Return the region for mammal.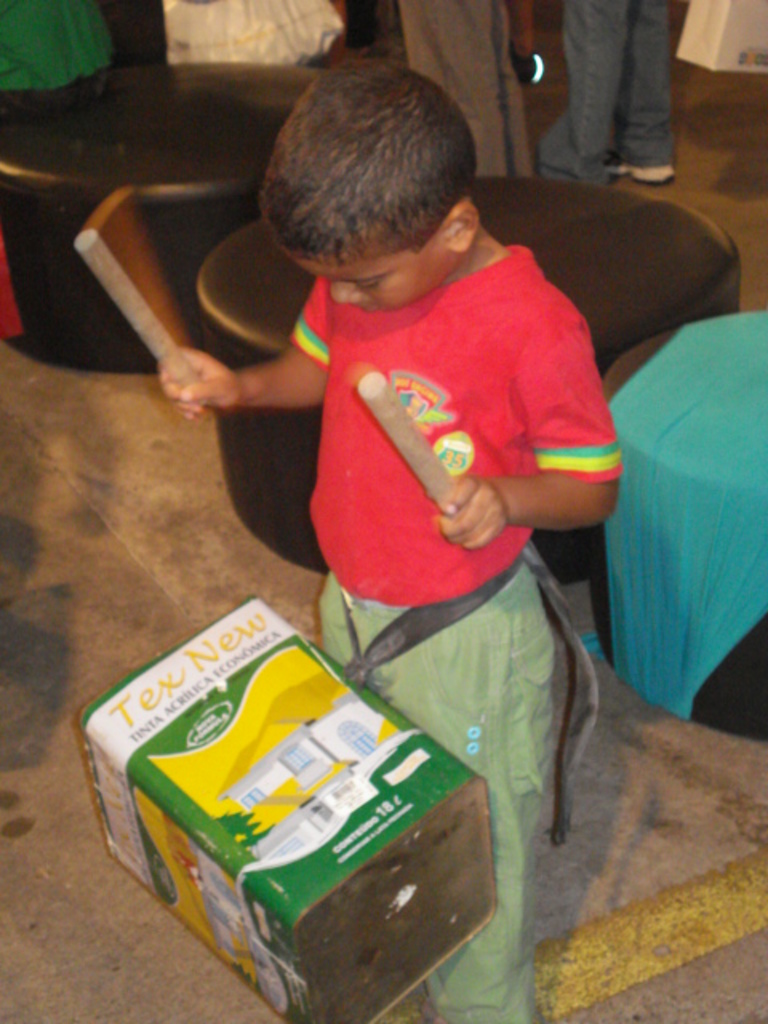
BBox(162, 0, 347, 61).
